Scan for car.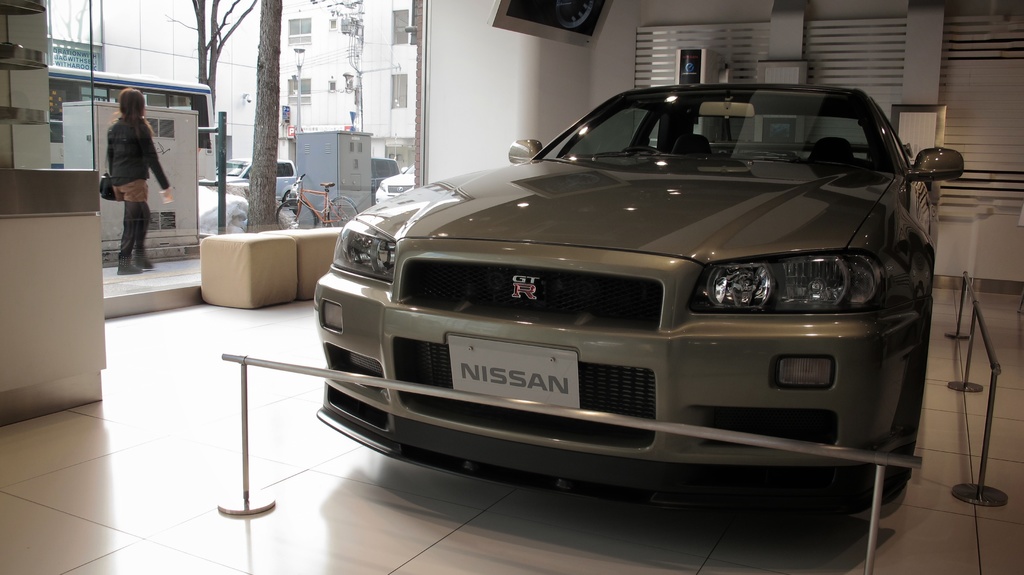
Scan result: box=[375, 162, 416, 204].
